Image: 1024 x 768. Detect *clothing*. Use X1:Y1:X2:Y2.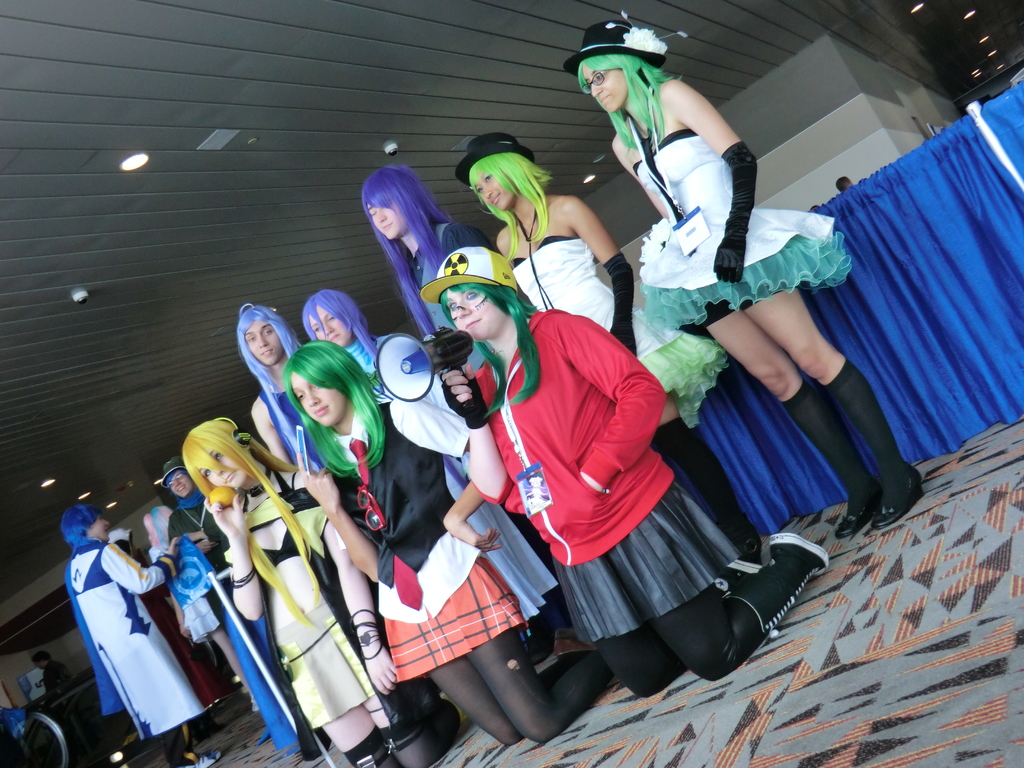
71:532:207:748.
